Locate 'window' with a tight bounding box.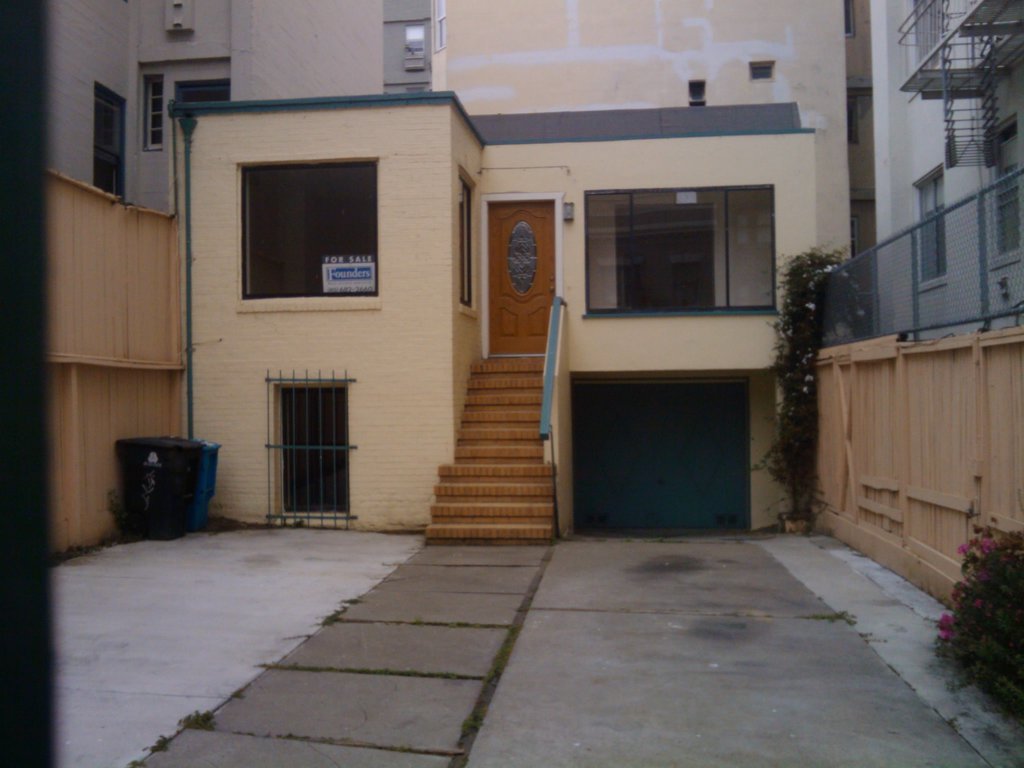
box(918, 164, 945, 283).
